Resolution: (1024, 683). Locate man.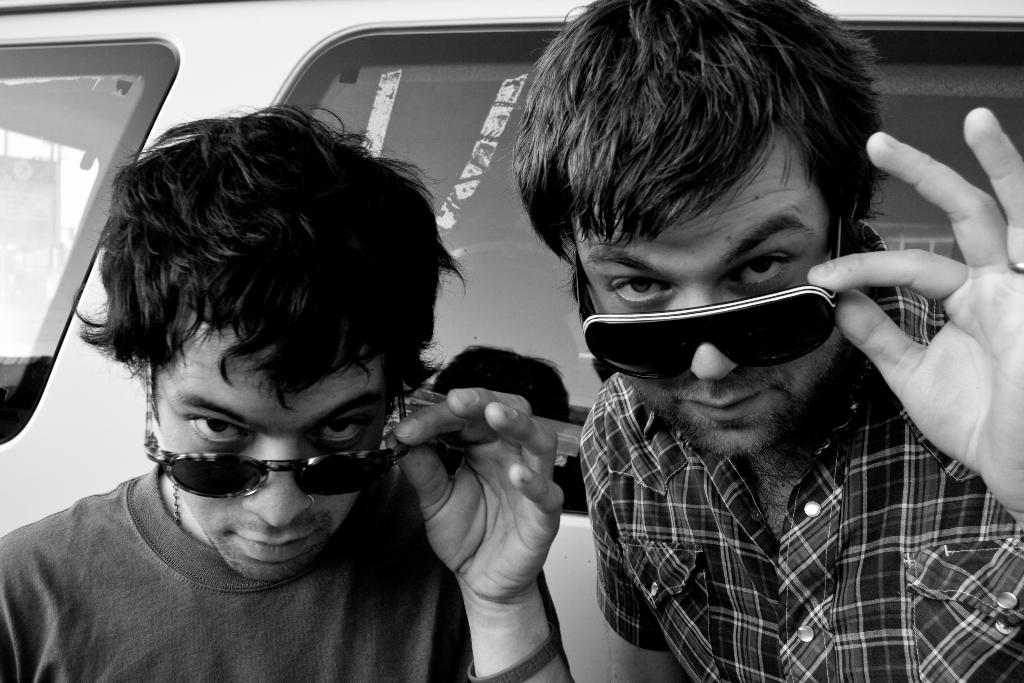
crop(0, 104, 569, 682).
